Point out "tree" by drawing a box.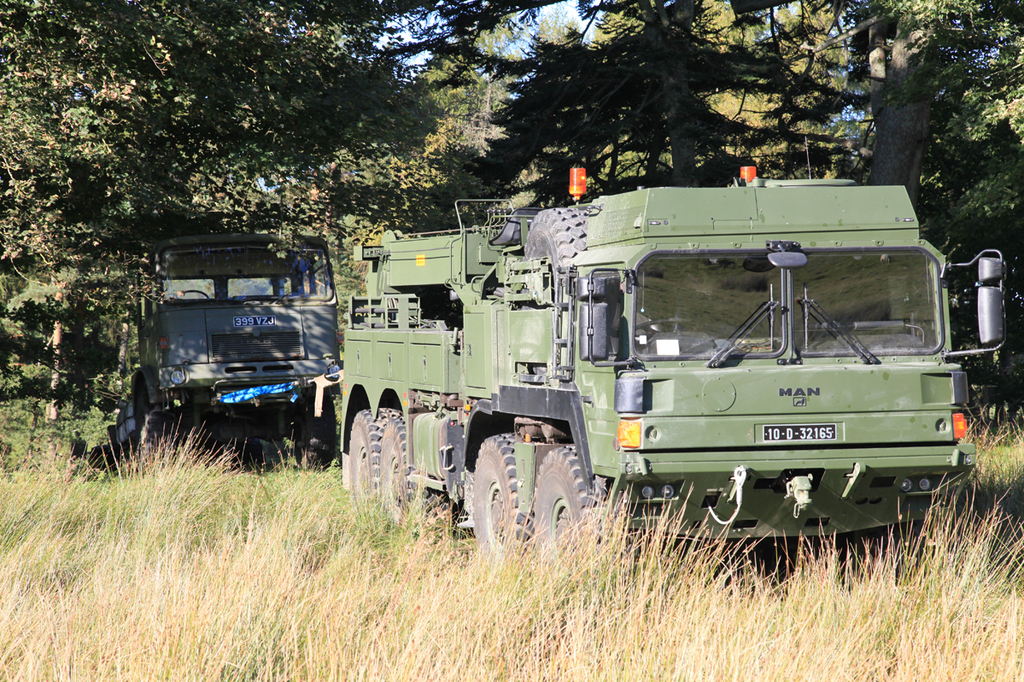
x1=710, y1=0, x2=1021, y2=441.
